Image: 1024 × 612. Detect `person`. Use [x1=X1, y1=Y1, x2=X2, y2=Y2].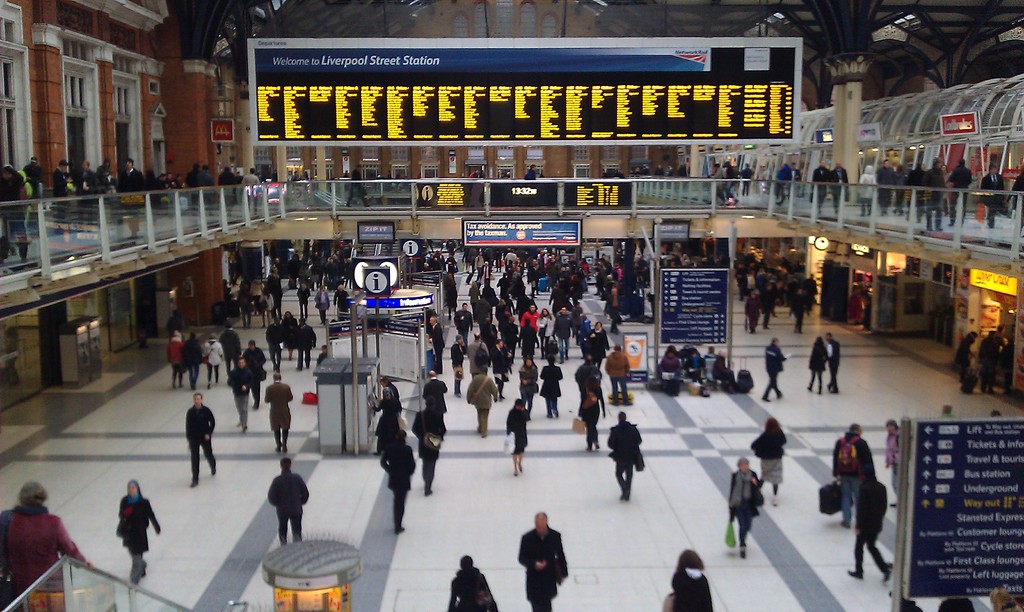
[x1=1007, y1=170, x2=1023, y2=234].
